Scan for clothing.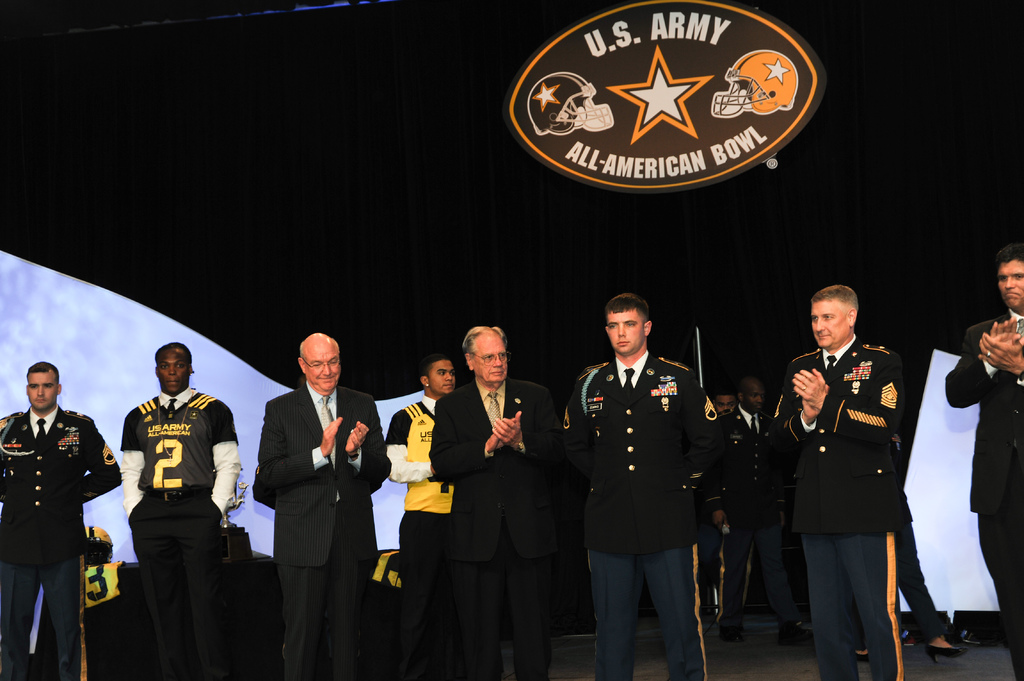
Scan result: bbox(249, 375, 384, 680).
